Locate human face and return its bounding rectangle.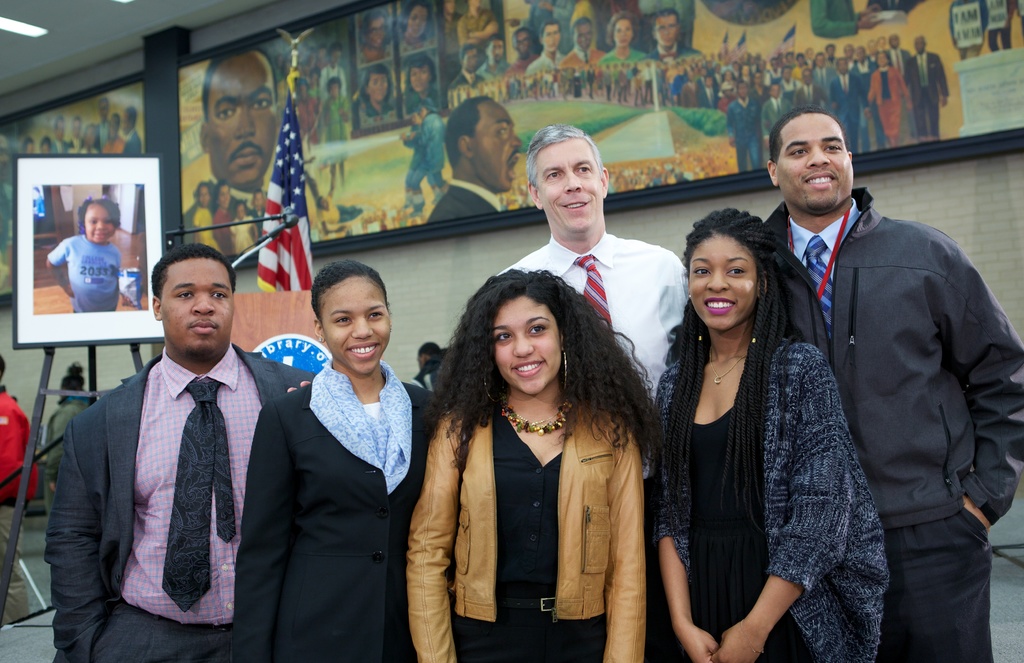
362:20:388:48.
